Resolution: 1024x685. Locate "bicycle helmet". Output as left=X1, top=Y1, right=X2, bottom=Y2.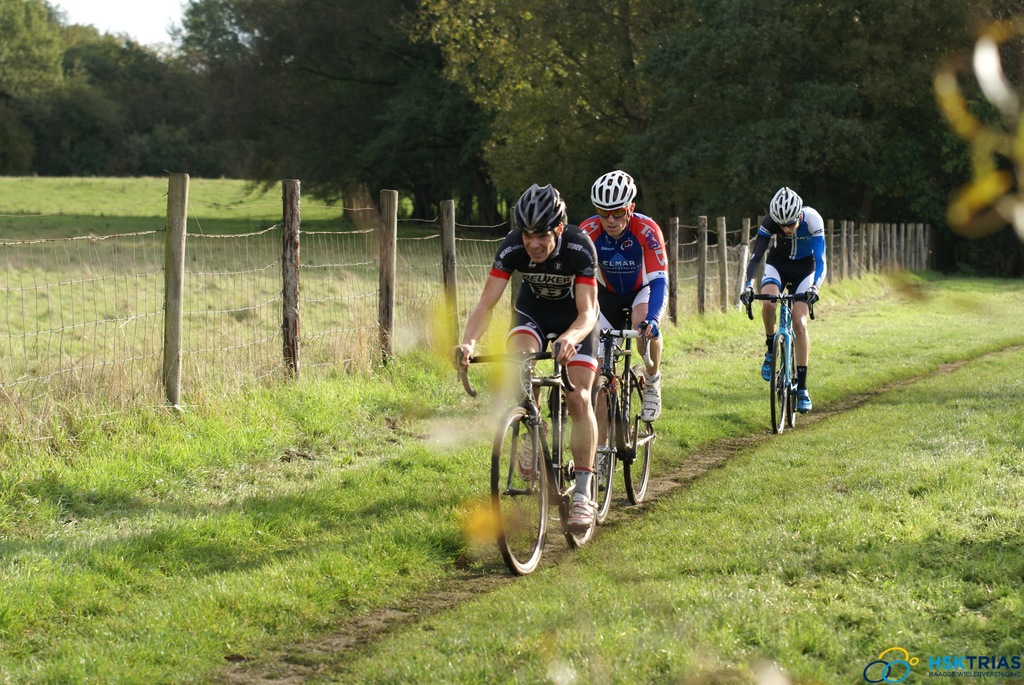
left=514, top=181, right=566, bottom=272.
